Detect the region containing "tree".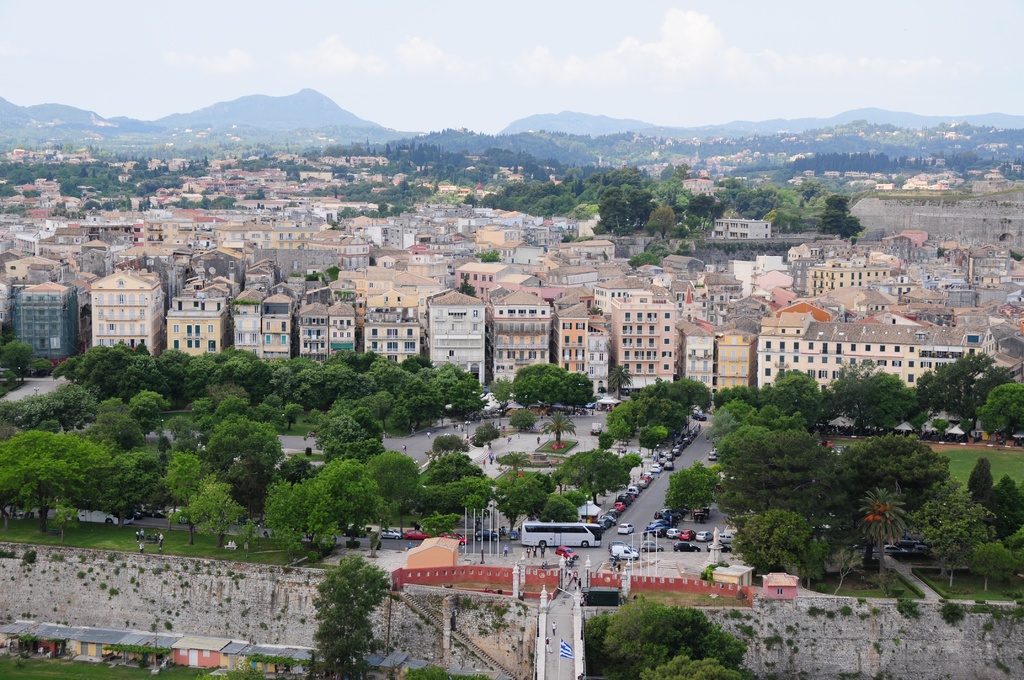
[x1=991, y1=476, x2=1023, y2=526].
